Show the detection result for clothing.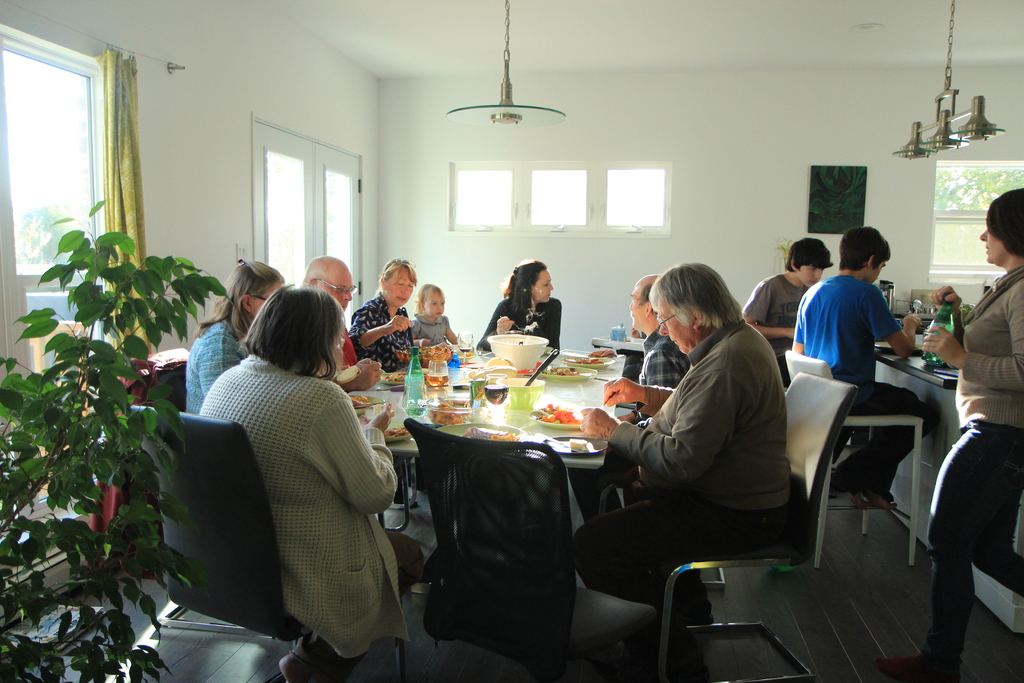
locate(572, 323, 796, 625).
